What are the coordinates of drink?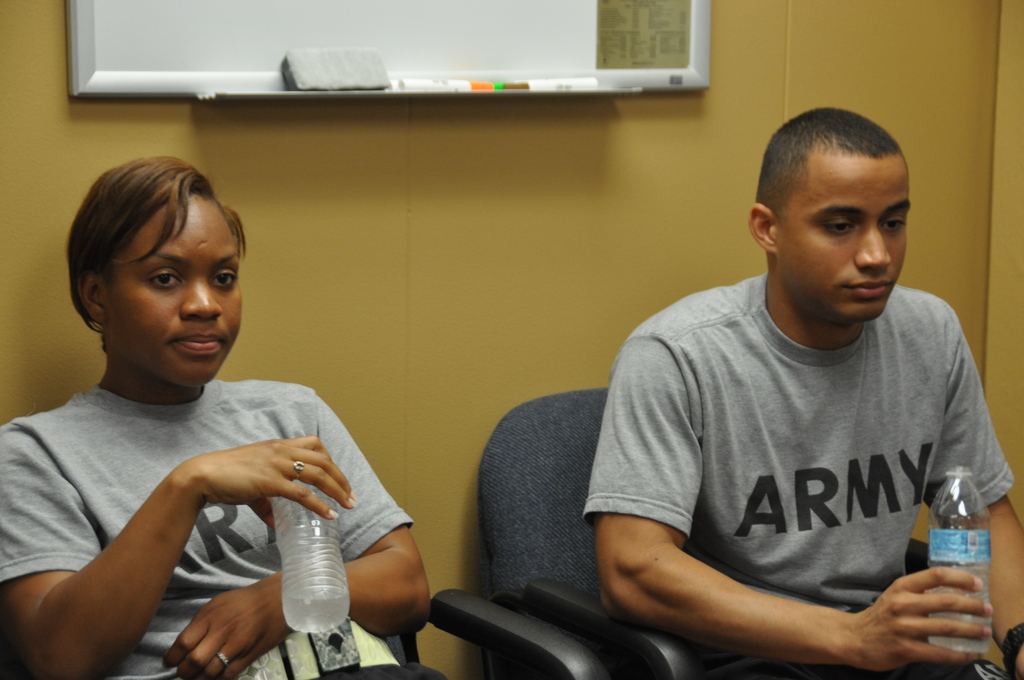
locate(270, 478, 350, 635).
